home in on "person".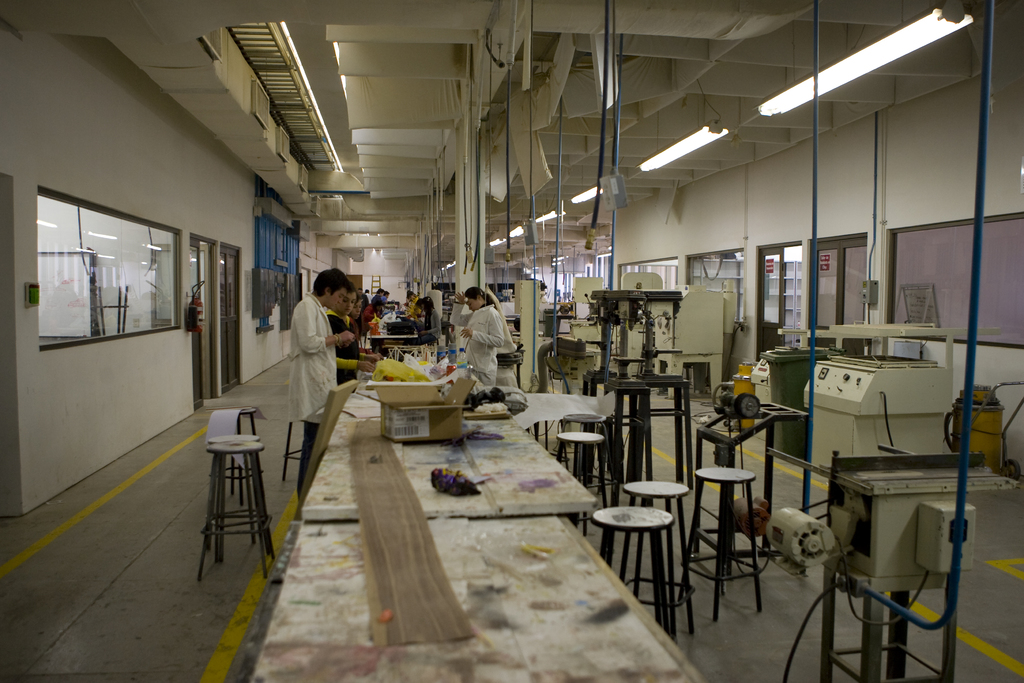
Homed in at [x1=454, y1=274, x2=511, y2=407].
